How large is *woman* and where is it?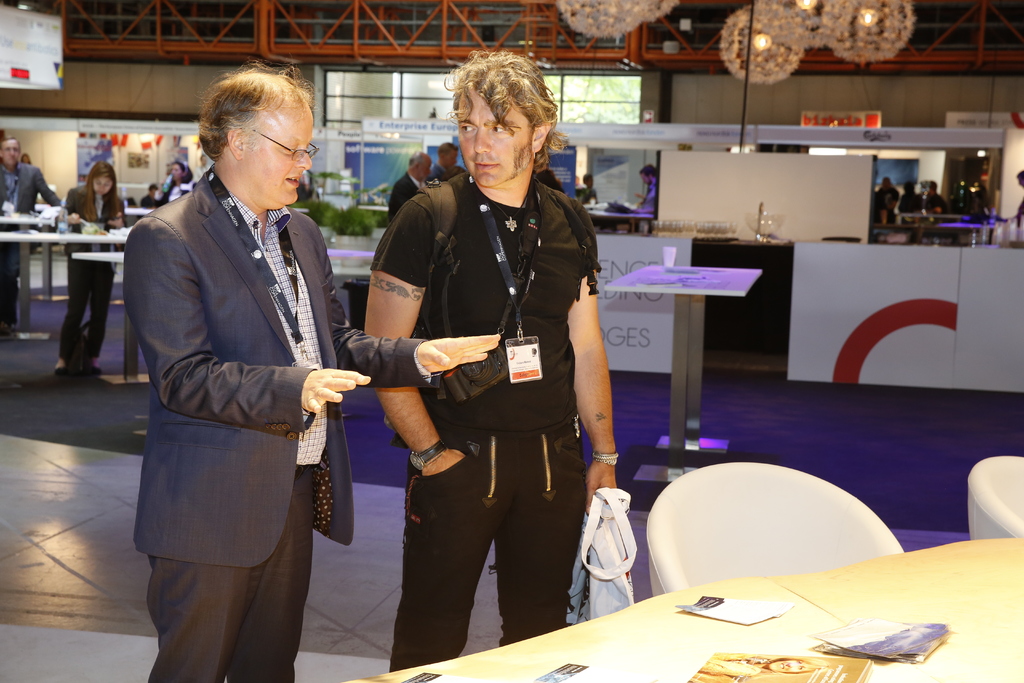
Bounding box: [51, 162, 127, 376].
